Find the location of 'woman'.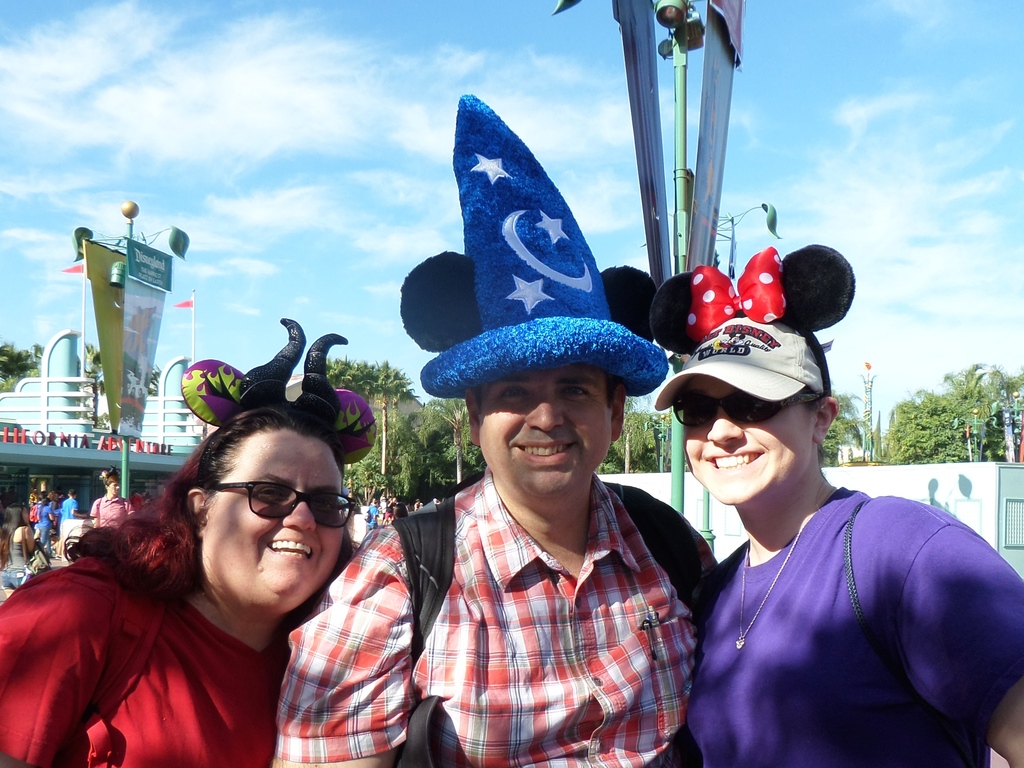
Location: (674, 242, 1023, 767).
